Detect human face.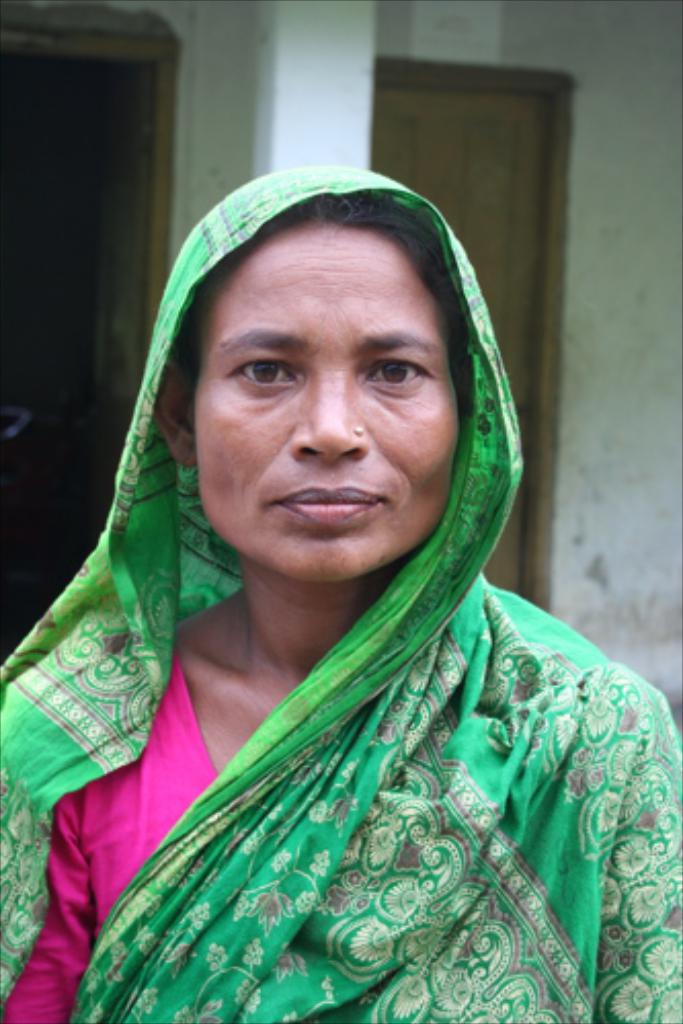
Detected at 191:224:468:585.
